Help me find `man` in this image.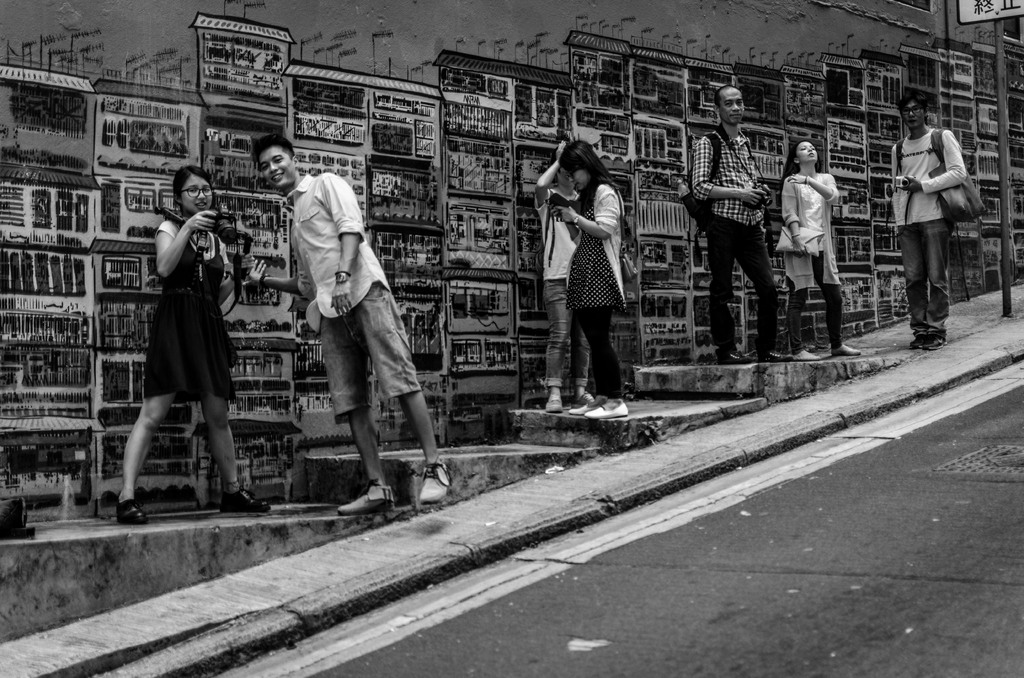
Found it: (left=695, top=85, right=793, bottom=357).
